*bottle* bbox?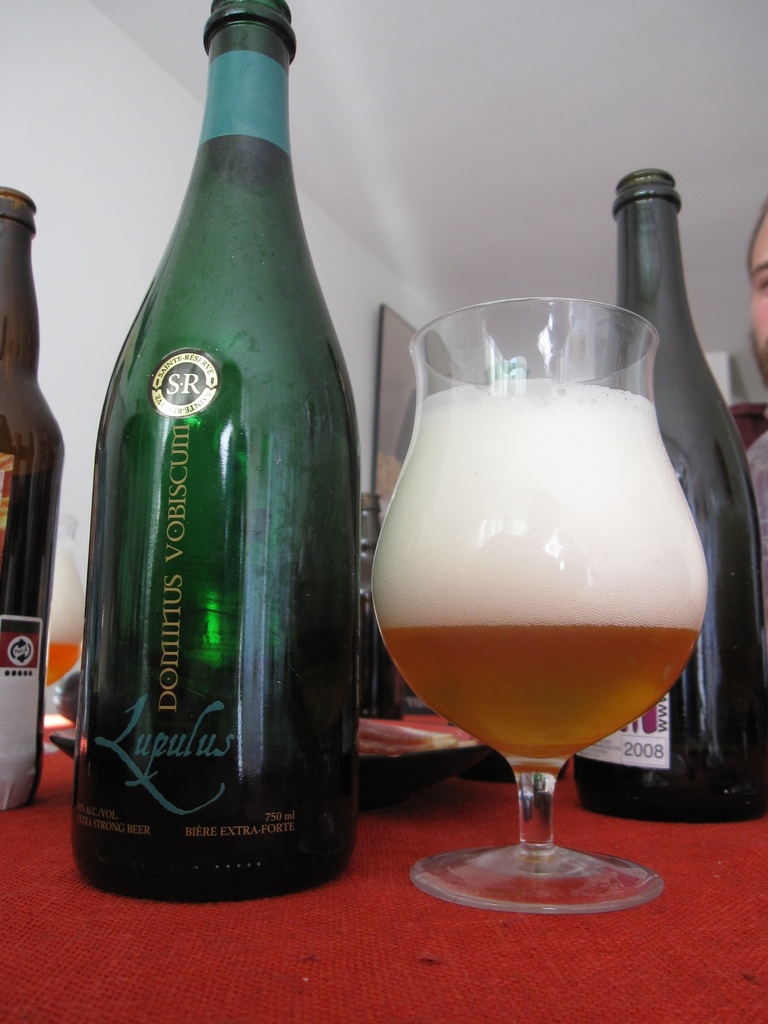
(x1=76, y1=32, x2=376, y2=915)
